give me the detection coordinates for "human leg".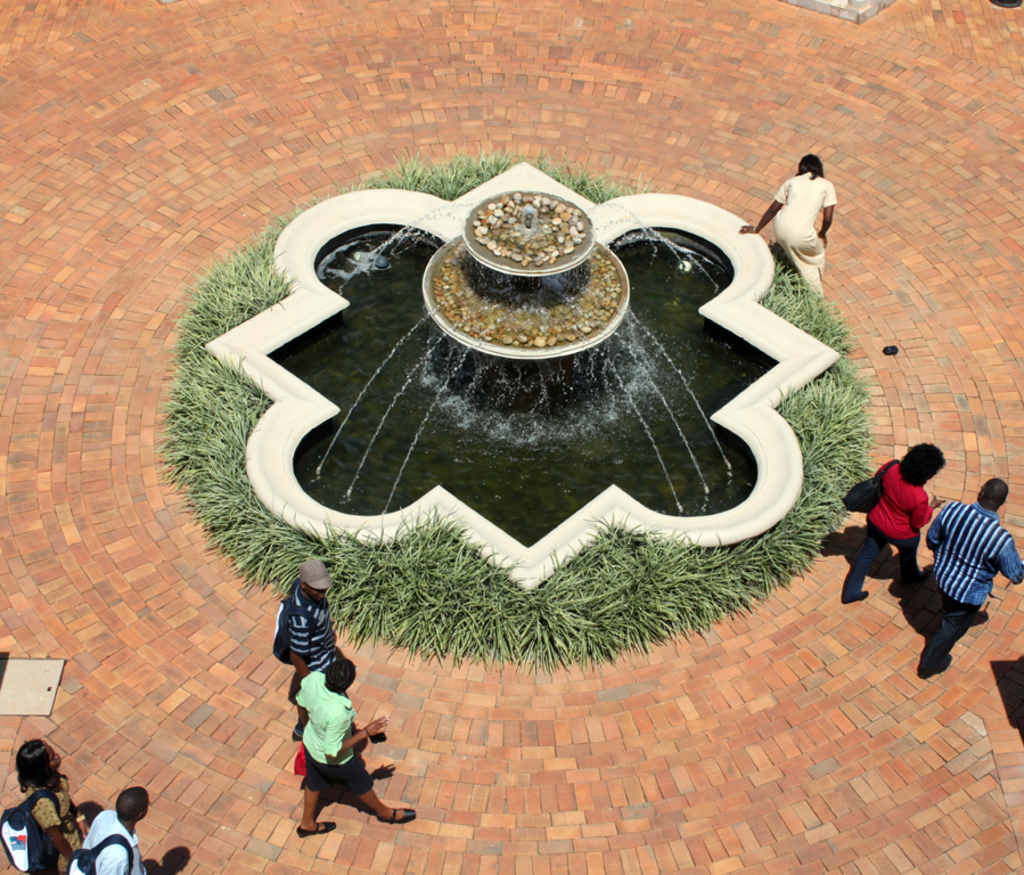
l=925, t=602, r=964, b=677.
